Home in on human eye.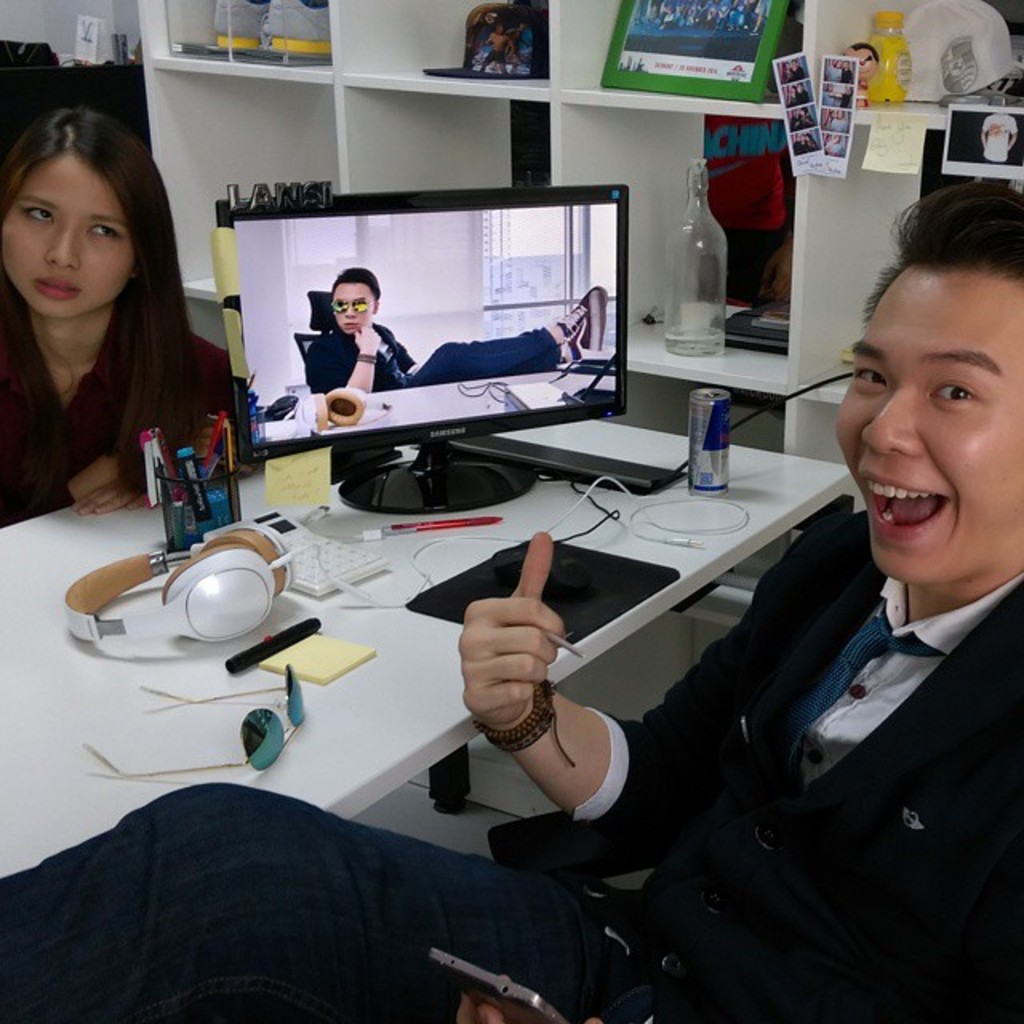
Homed in at box=[850, 363, 888, 390].
